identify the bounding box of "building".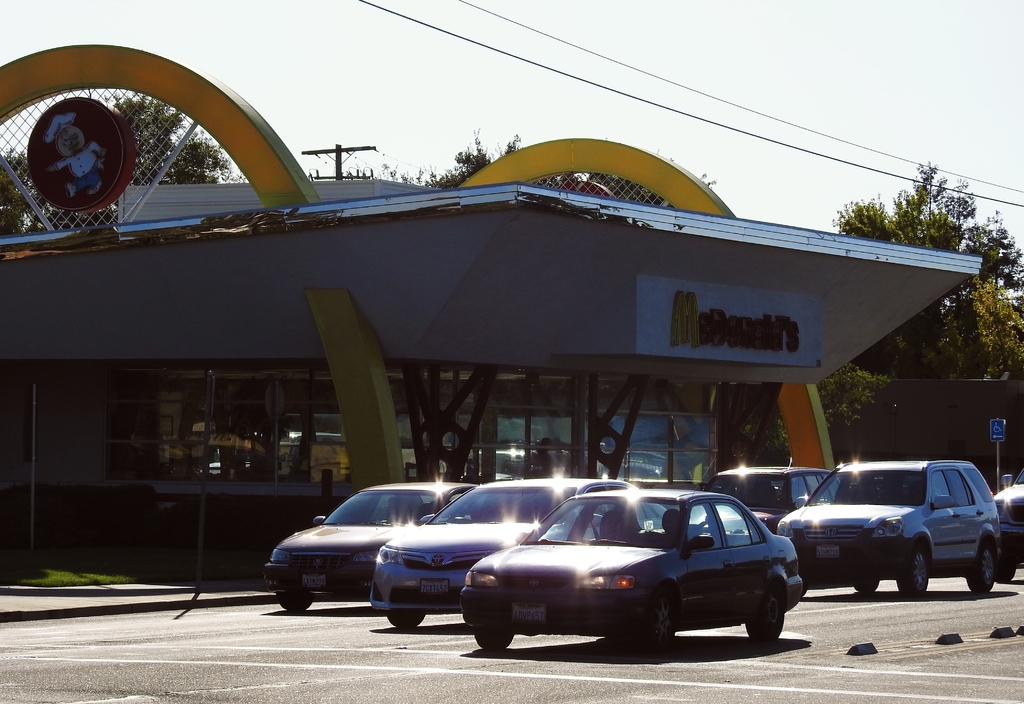
[left=0, top=42, right=980, bottom=580].
